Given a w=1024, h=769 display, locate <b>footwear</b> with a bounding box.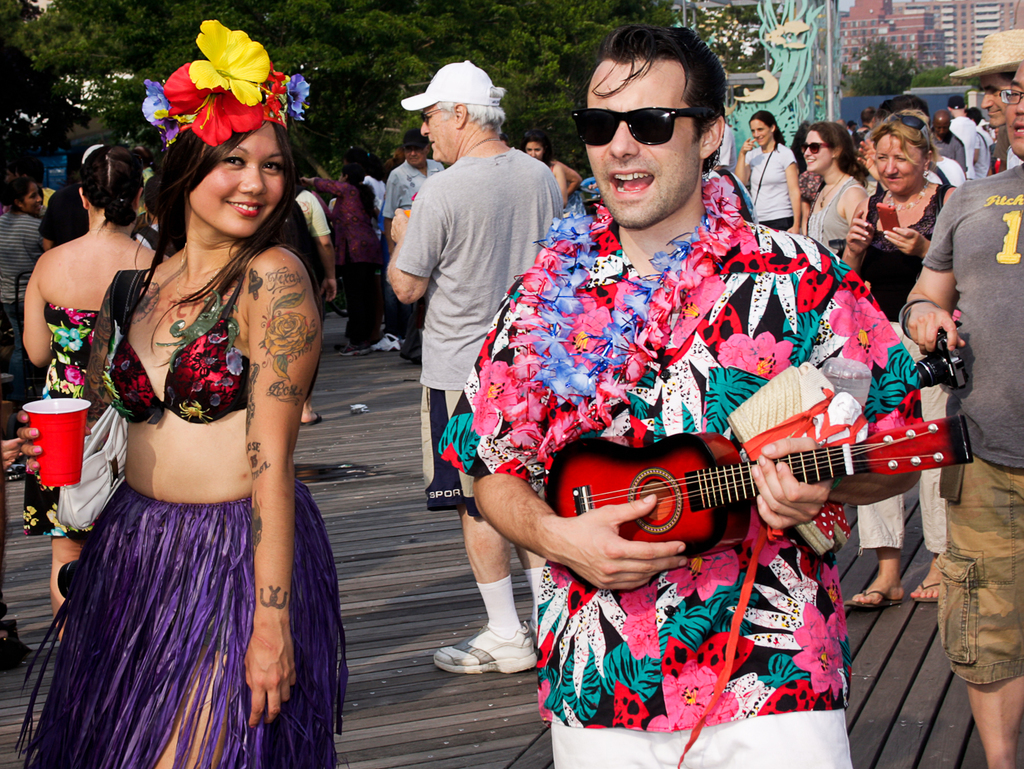
Located: pyautogui.locateOnScreen(524, 616, 540, 652).
